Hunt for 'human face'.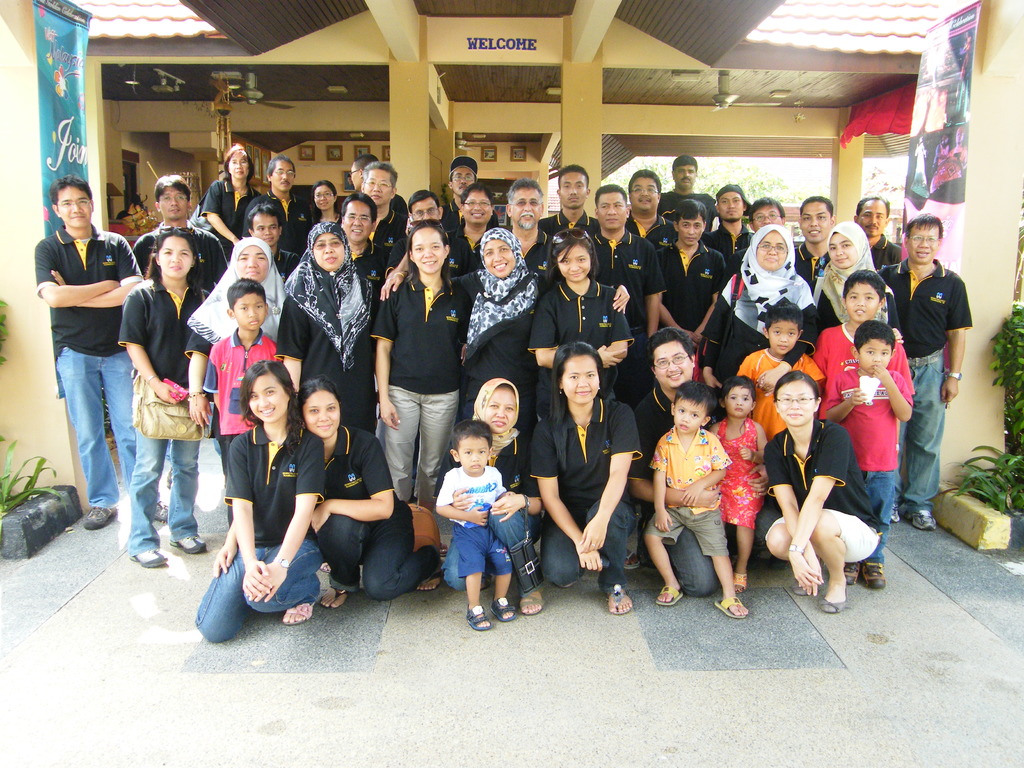
Hunted down at crop(769, 321, 799, 351).
